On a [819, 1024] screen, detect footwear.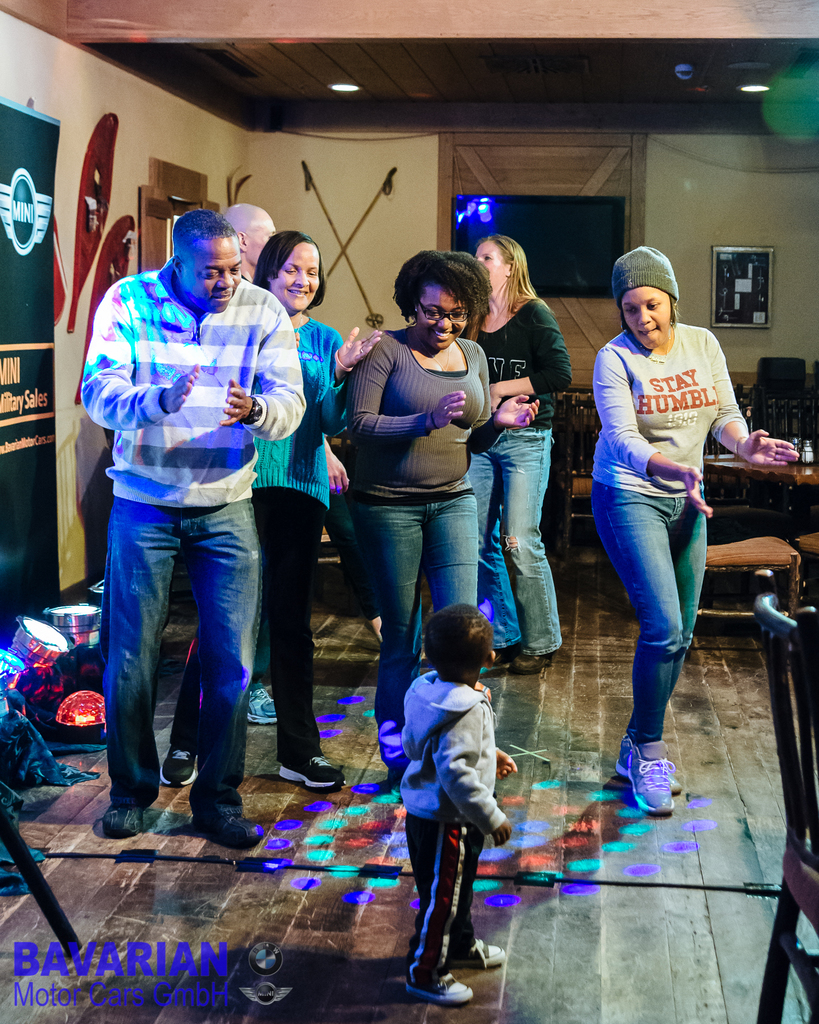
rect(245, 684, 280, 727).
